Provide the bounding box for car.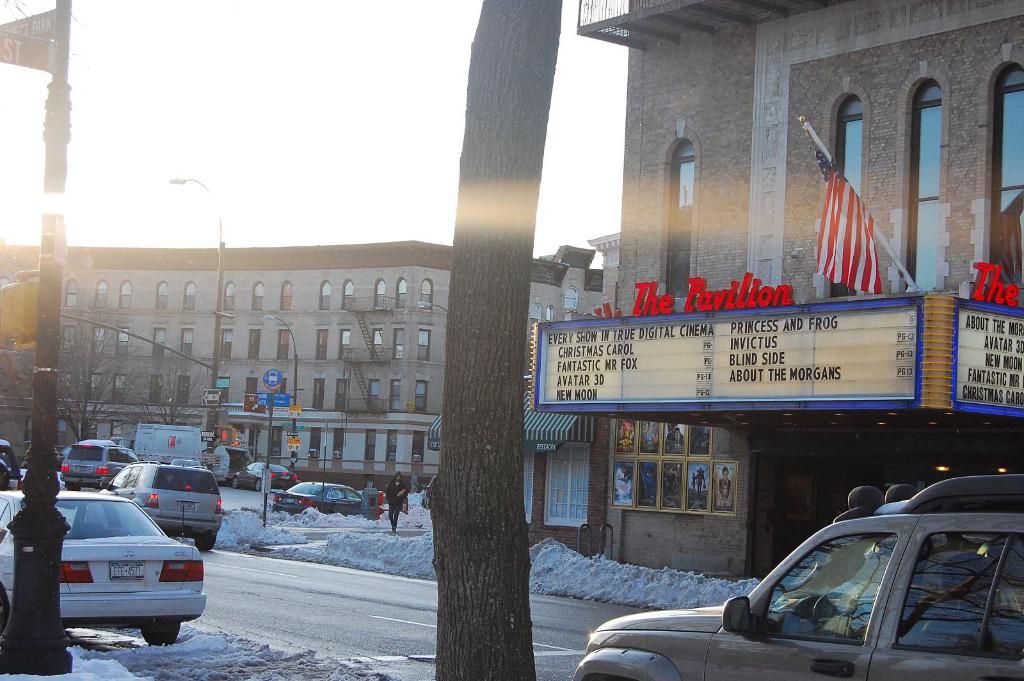
0/492/212/641.
